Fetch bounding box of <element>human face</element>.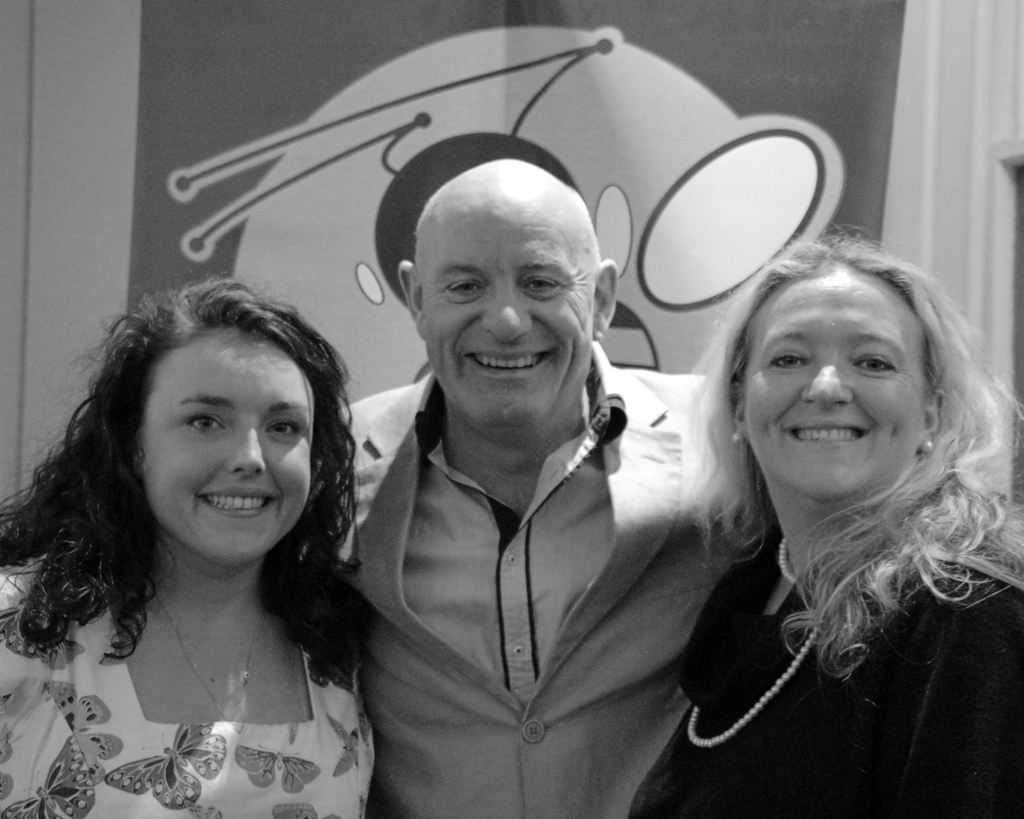
Bbox: 141, 328, 310, 561.
